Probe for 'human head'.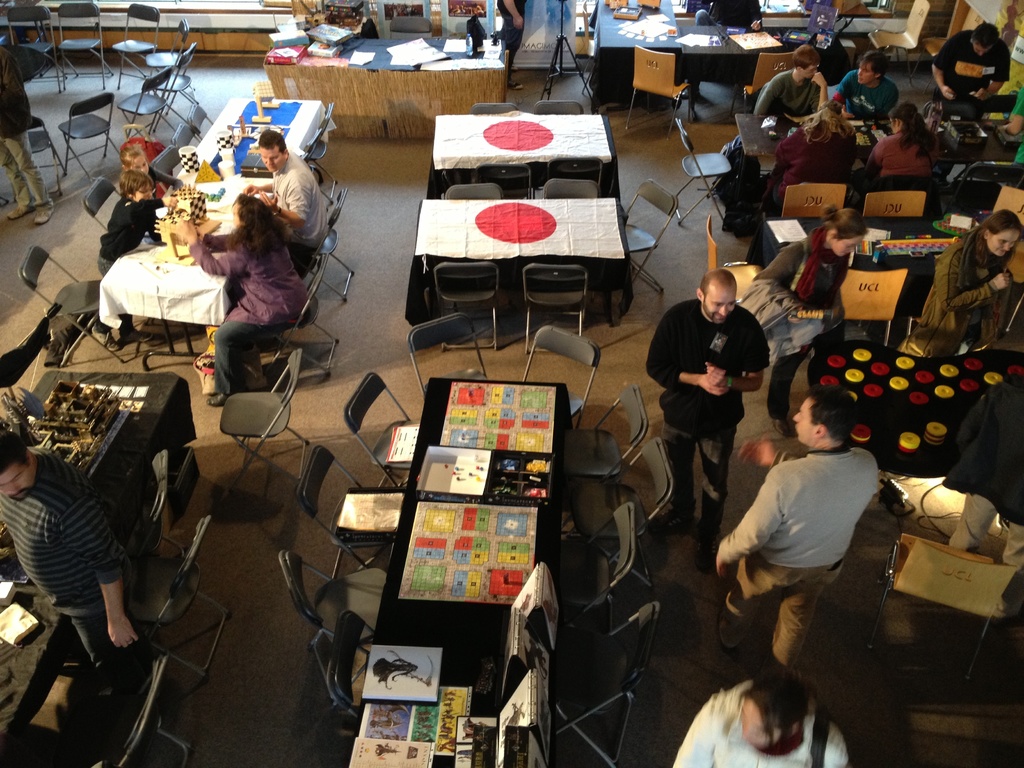
Probe result: bbox=(117, 144, 152, 175).
